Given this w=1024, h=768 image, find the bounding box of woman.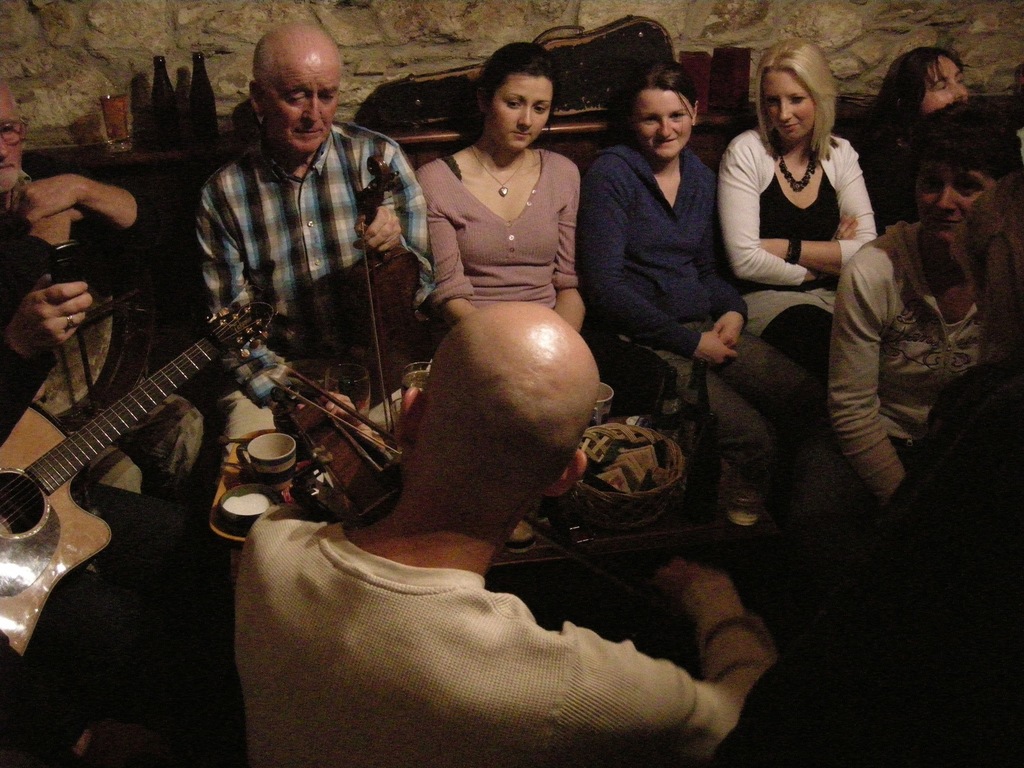
x1=574 y1=54 x2=829 y2=577.
